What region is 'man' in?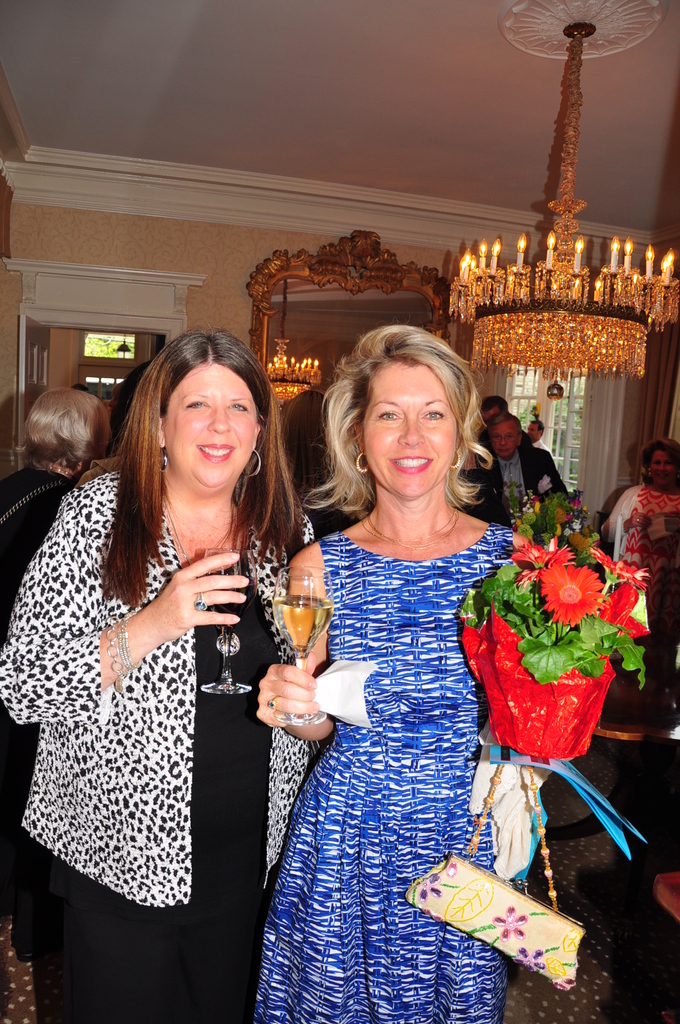
529, 419, 547, 451.
